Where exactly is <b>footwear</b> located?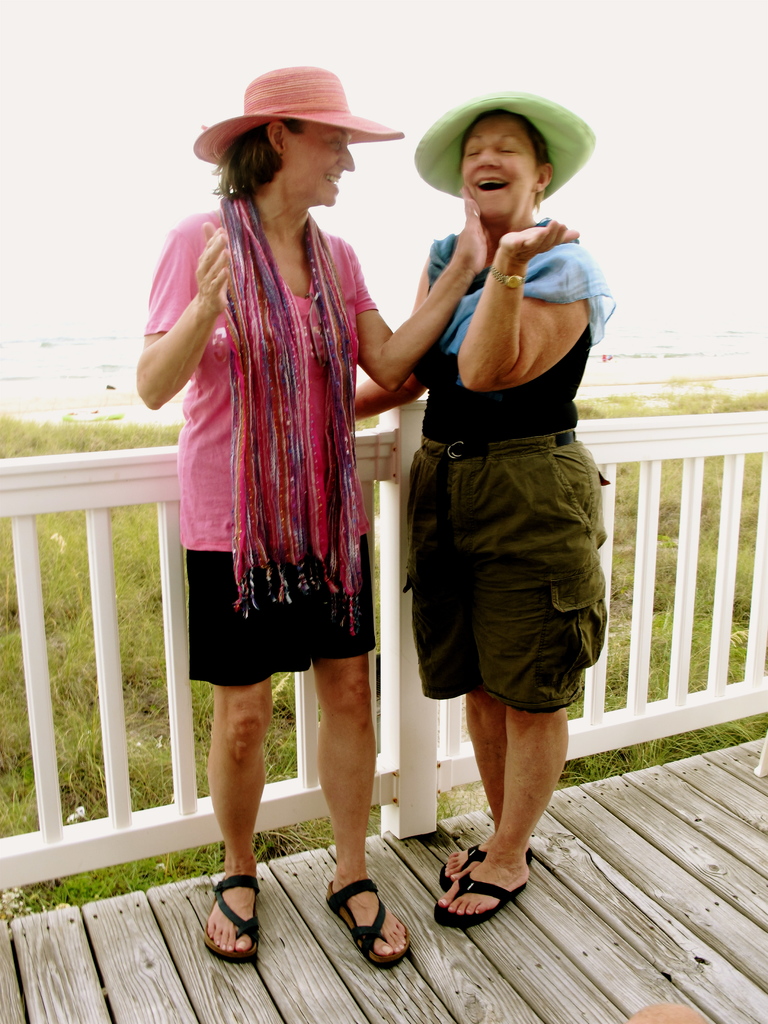
Its bounding box is 326:879:415:967.
